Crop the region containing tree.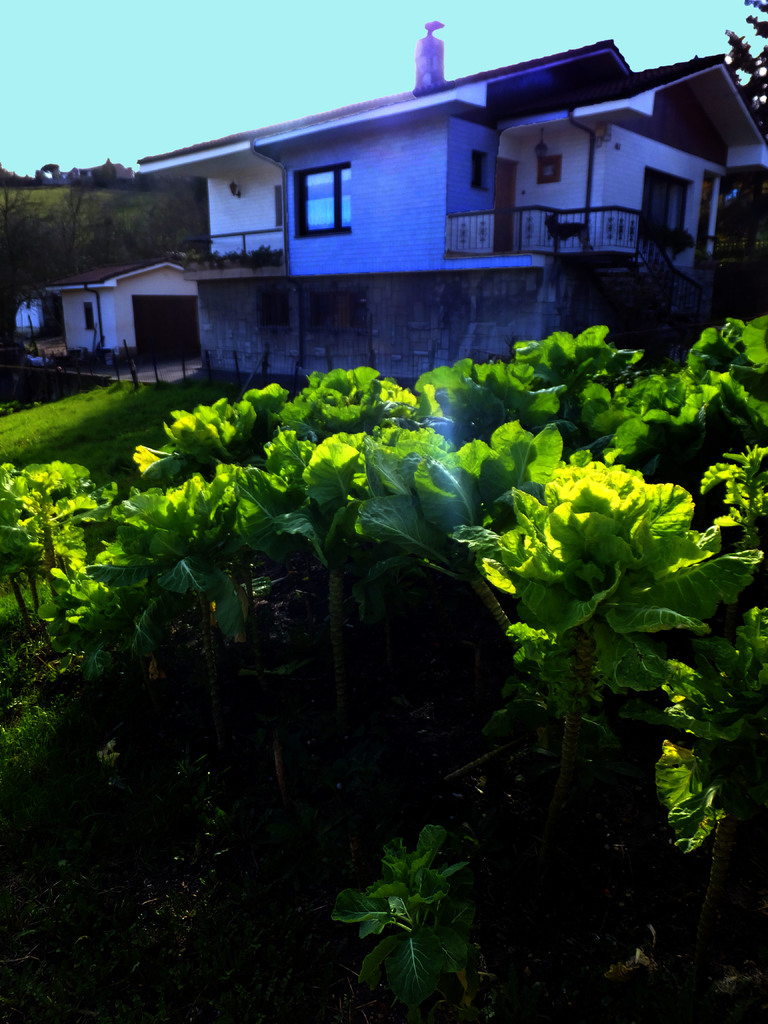
Crop region: bbox=(0, 330, 767, 1005).
